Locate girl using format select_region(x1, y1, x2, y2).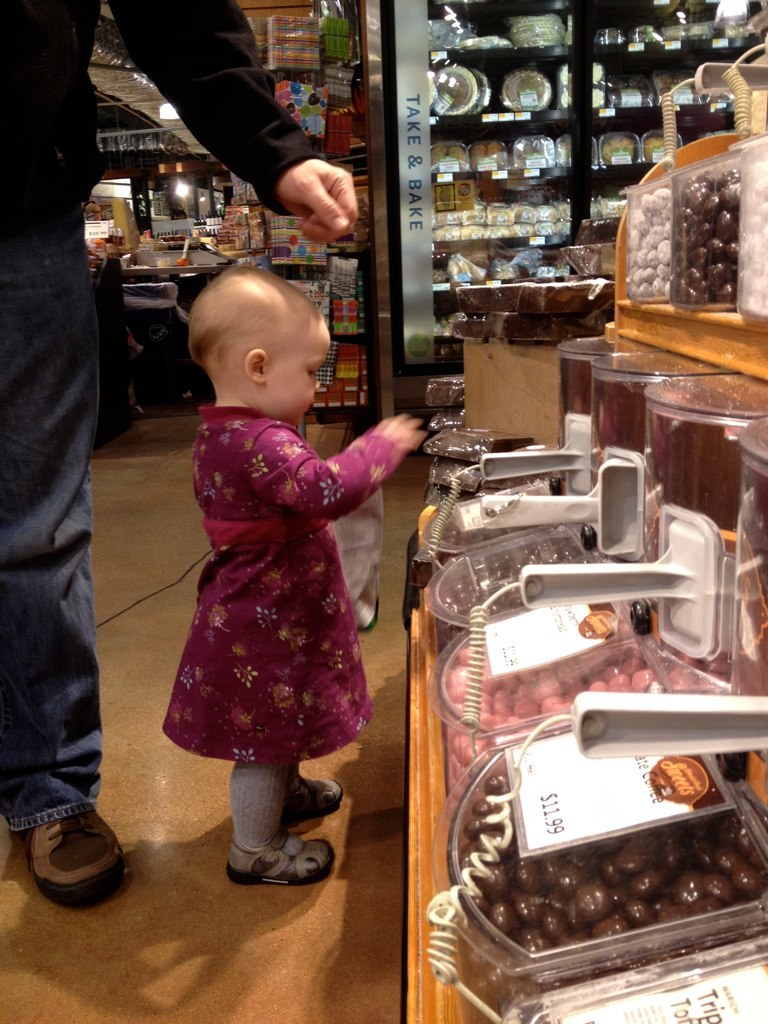
select_region(158, 270, 426, 887).
